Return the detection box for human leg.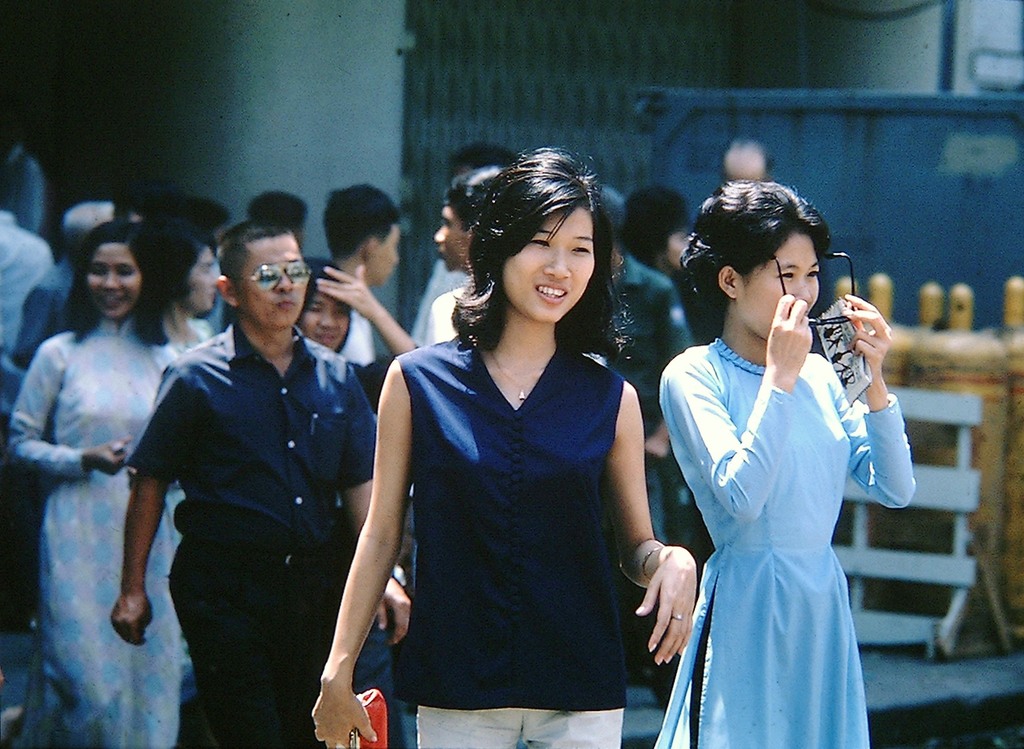
bbox(686, 552, 790, 748).
